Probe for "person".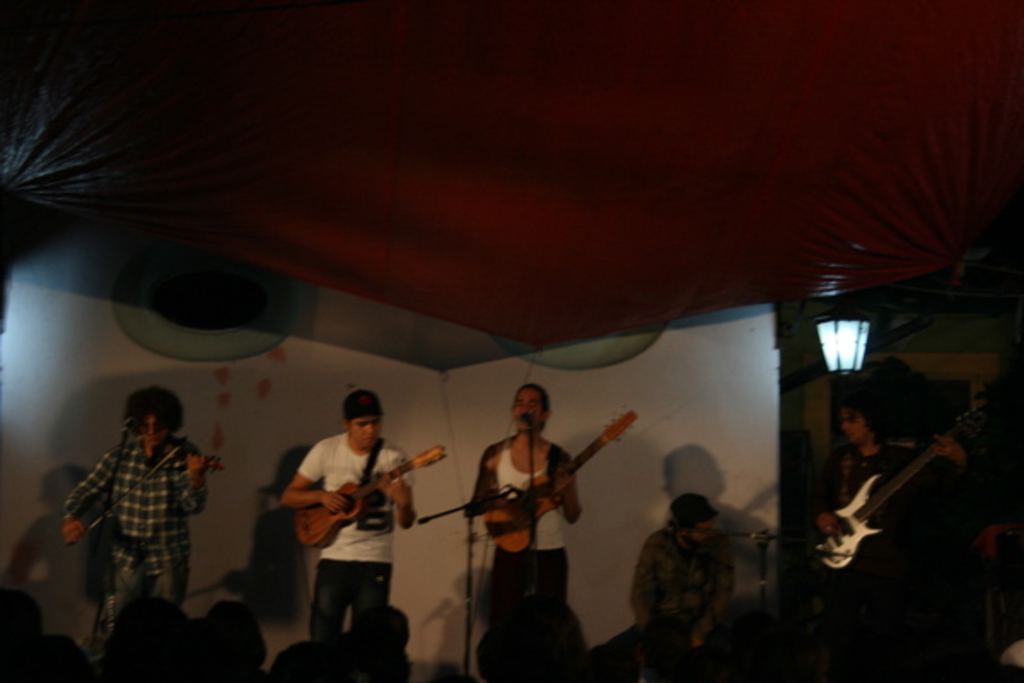
Probe result: 468 386 591 661.
